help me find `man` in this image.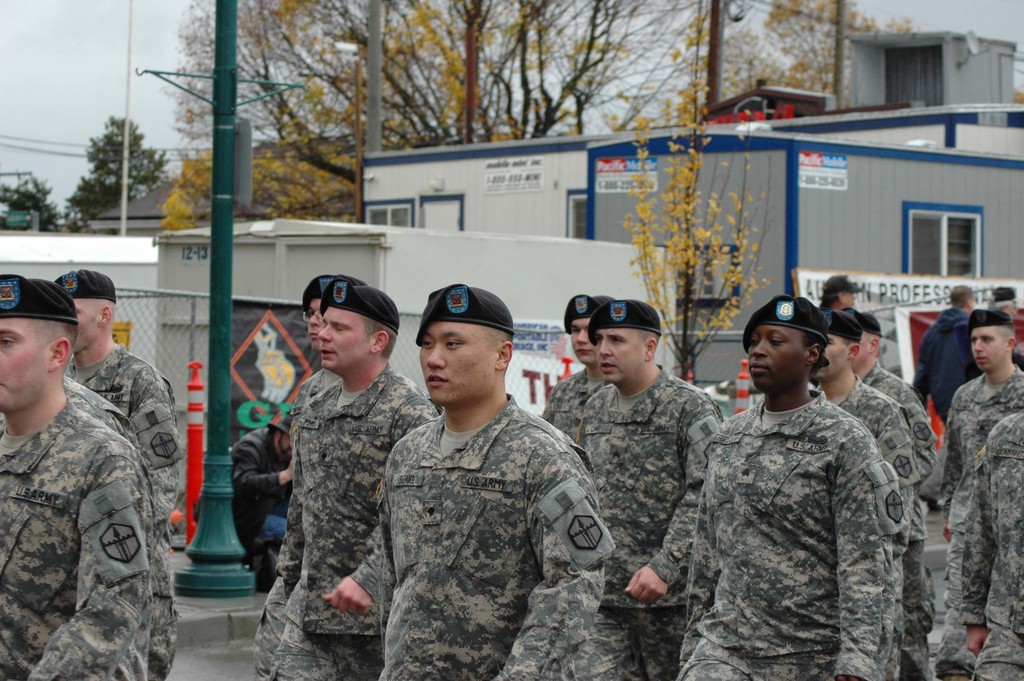
Found it: bbox=[566, 297, 715, 680].
